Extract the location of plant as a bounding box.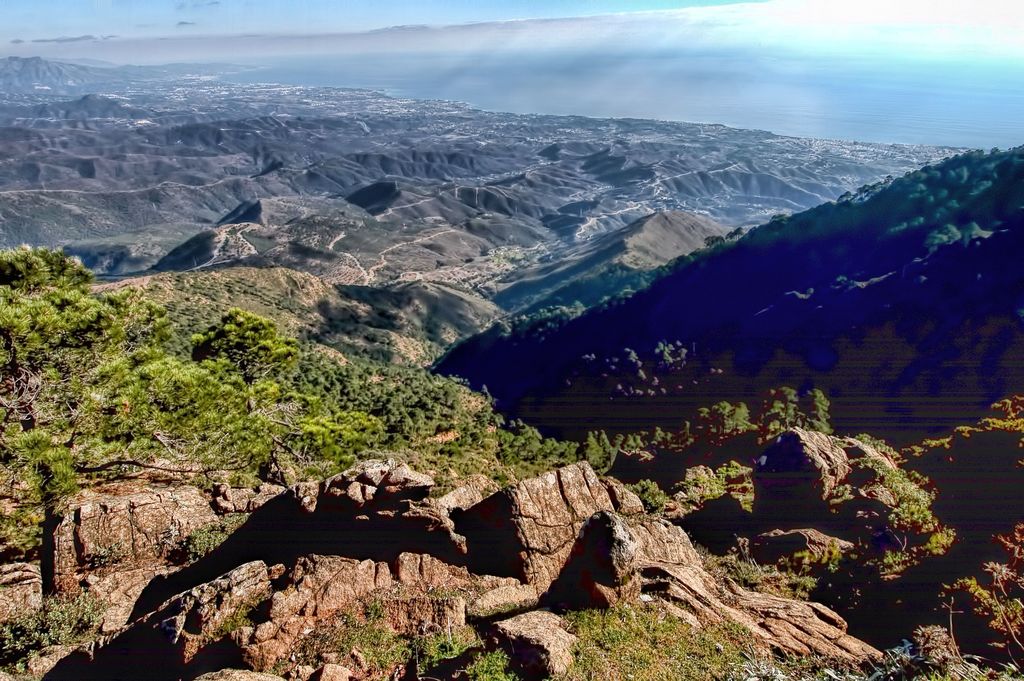
(0, 586, 115, 662).
